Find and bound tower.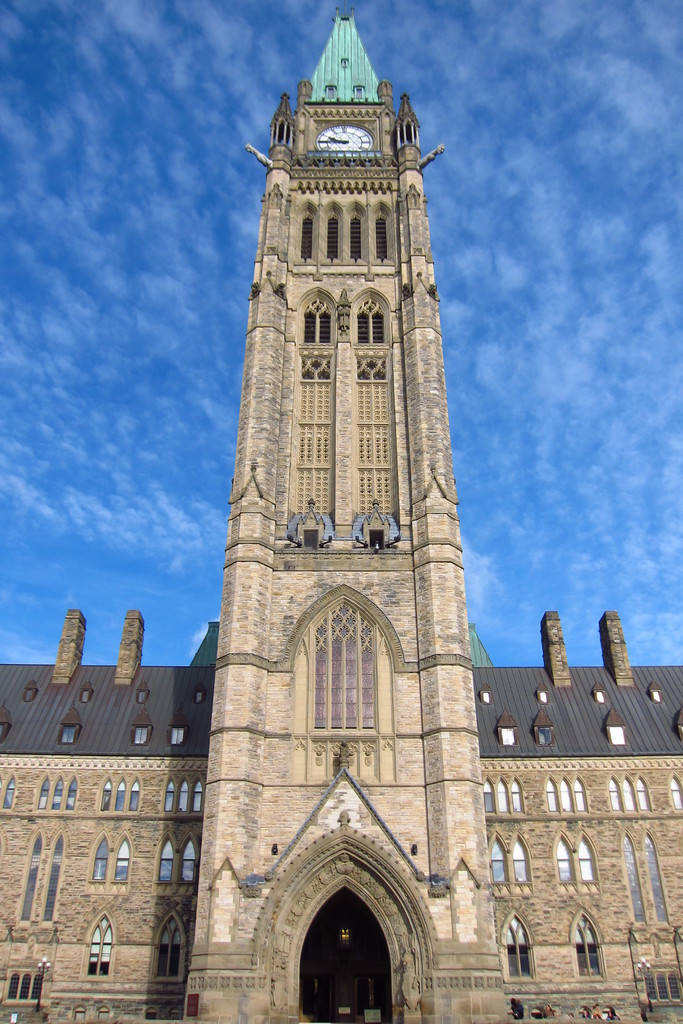
Bound: (213, 0, 482, 924).
